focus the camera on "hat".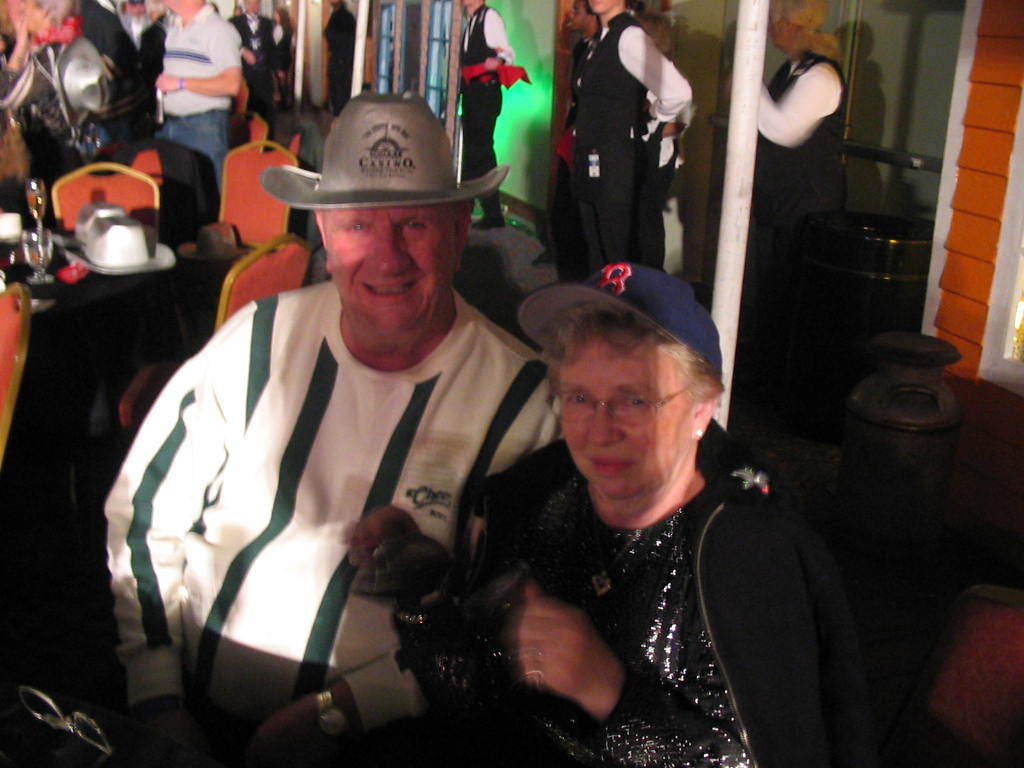
Focus region: <bbox>520, 264, 723, 377</bbox>.
